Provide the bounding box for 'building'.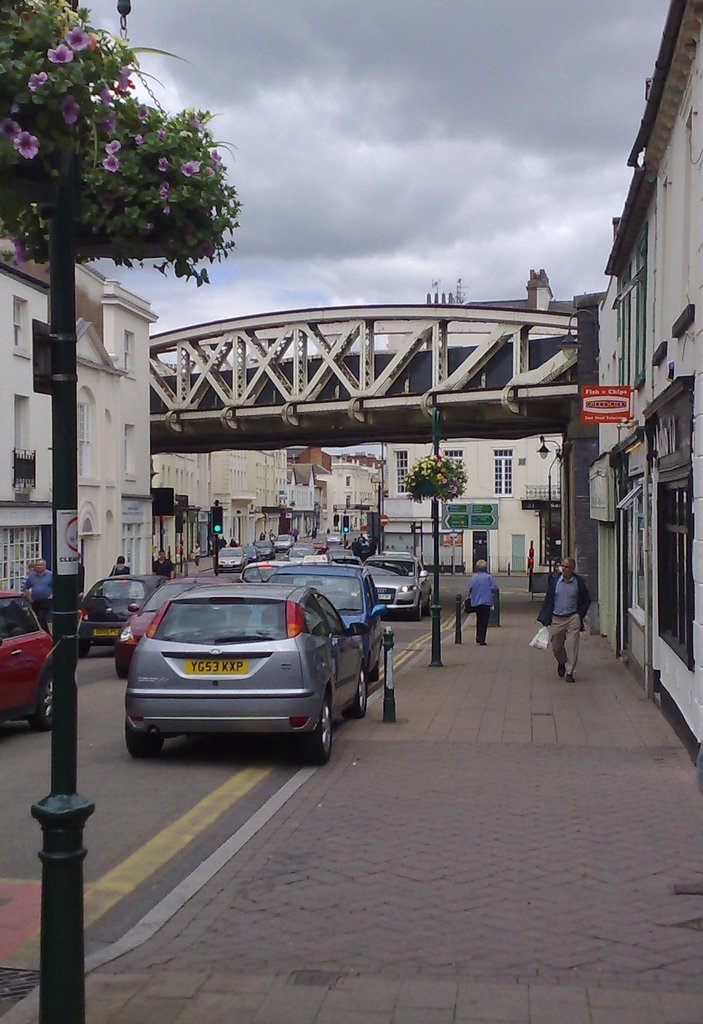
locate(597, 0, 700, 771).
